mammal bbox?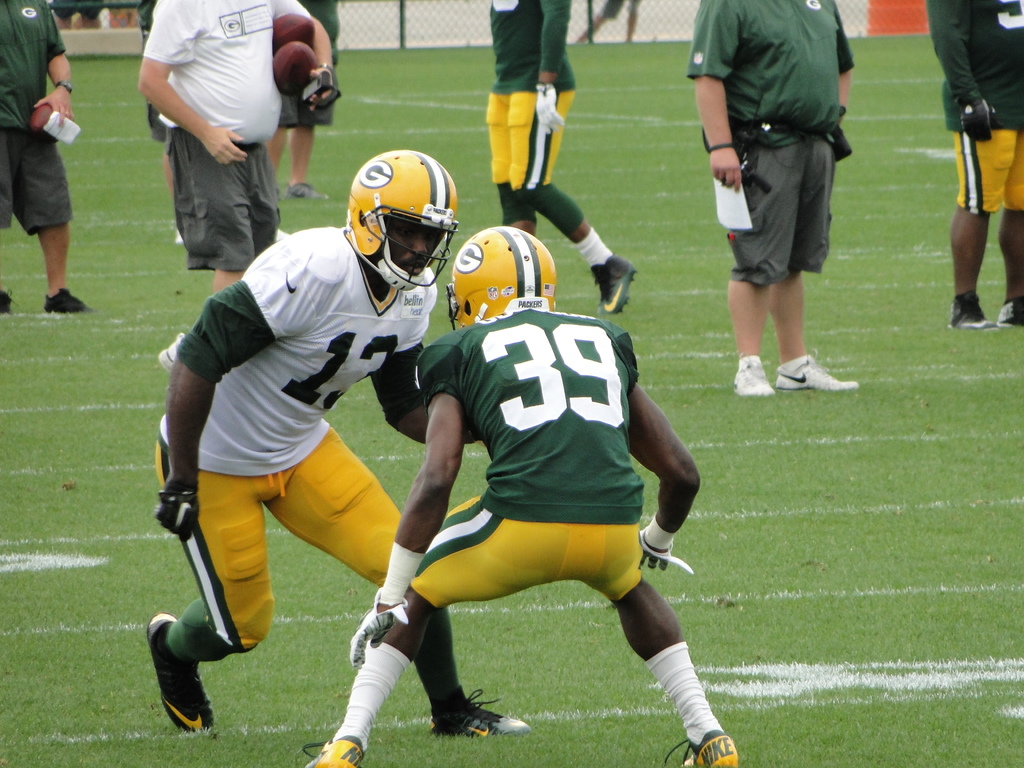
486/0/637/311
